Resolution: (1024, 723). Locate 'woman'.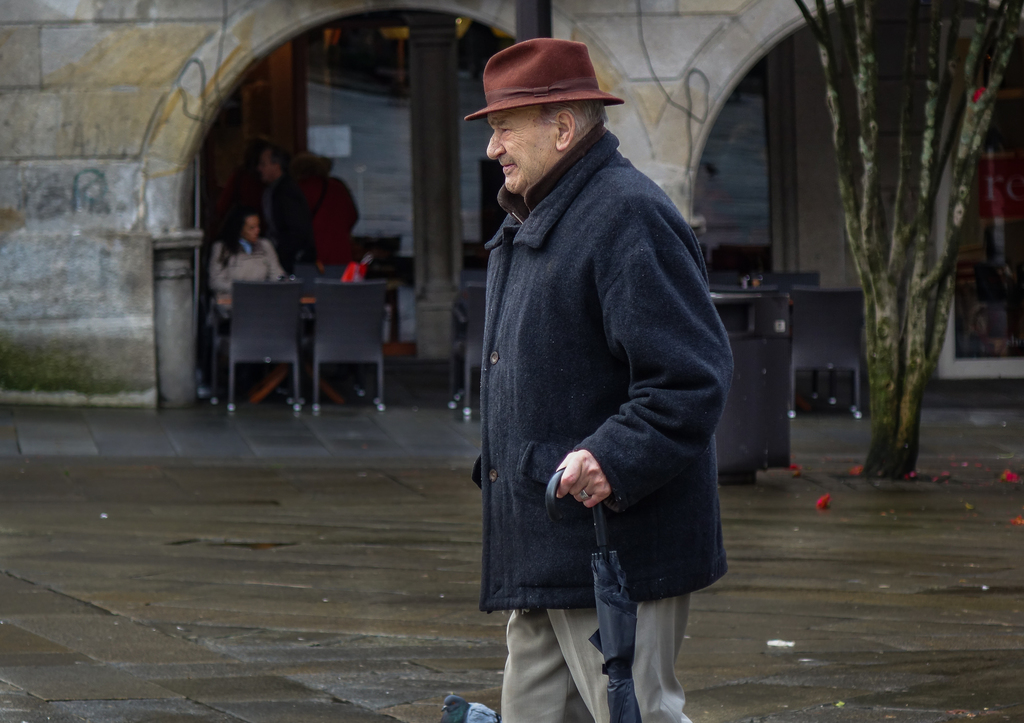
(465, 51, 750, 685).
